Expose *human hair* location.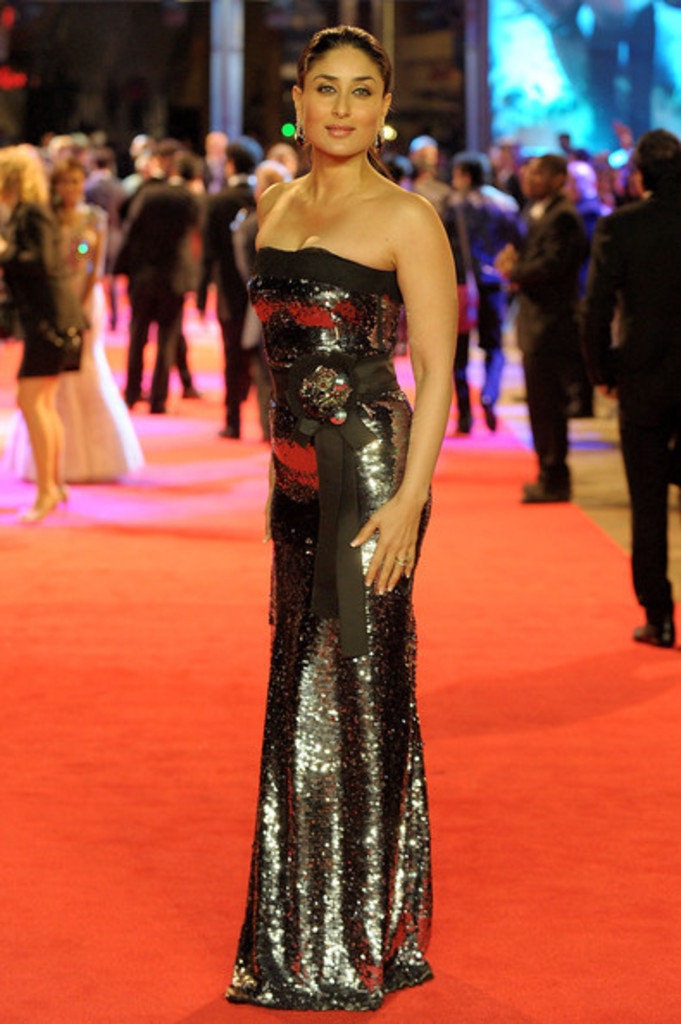
Exposed at 291:28:400:117.
